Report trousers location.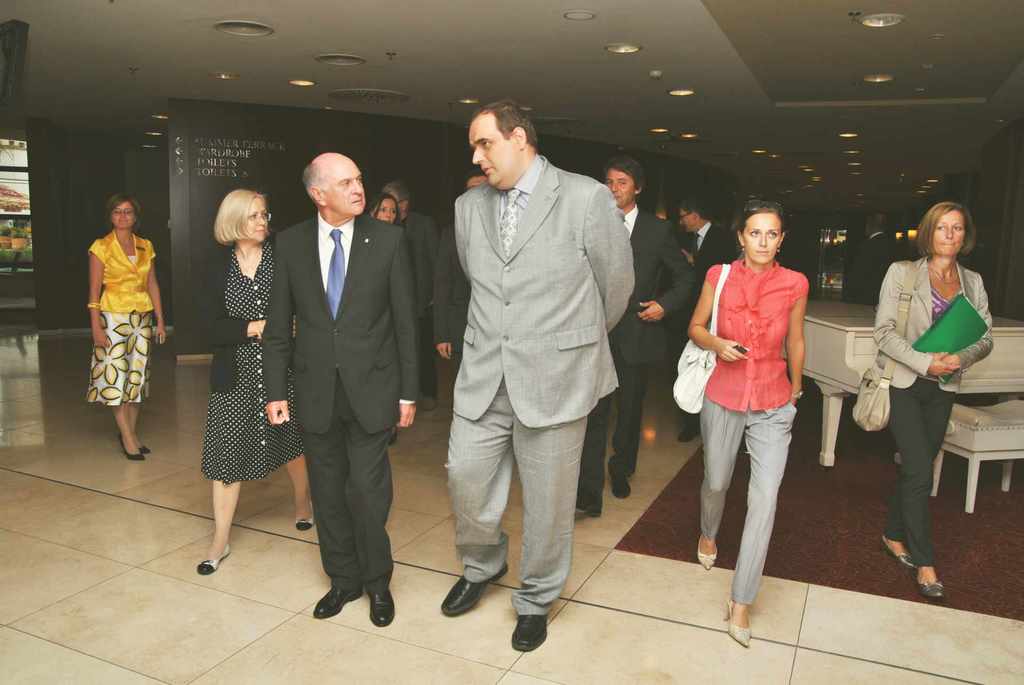
Report: 305, 373, 392, 583.
